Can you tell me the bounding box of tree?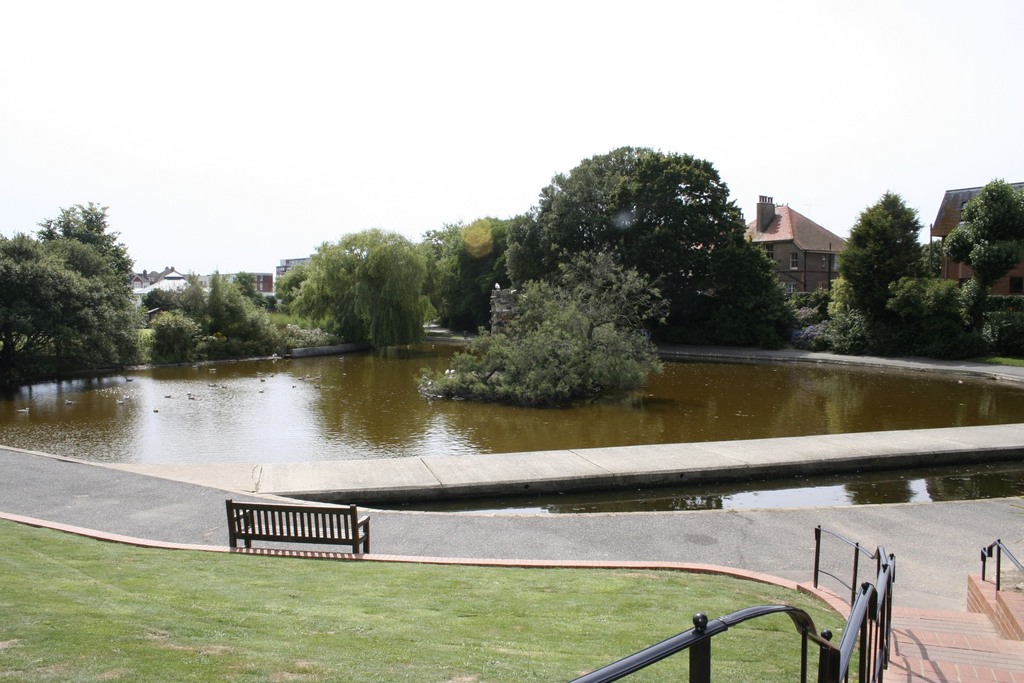
<region>409, 240, 670, 412</region>.
